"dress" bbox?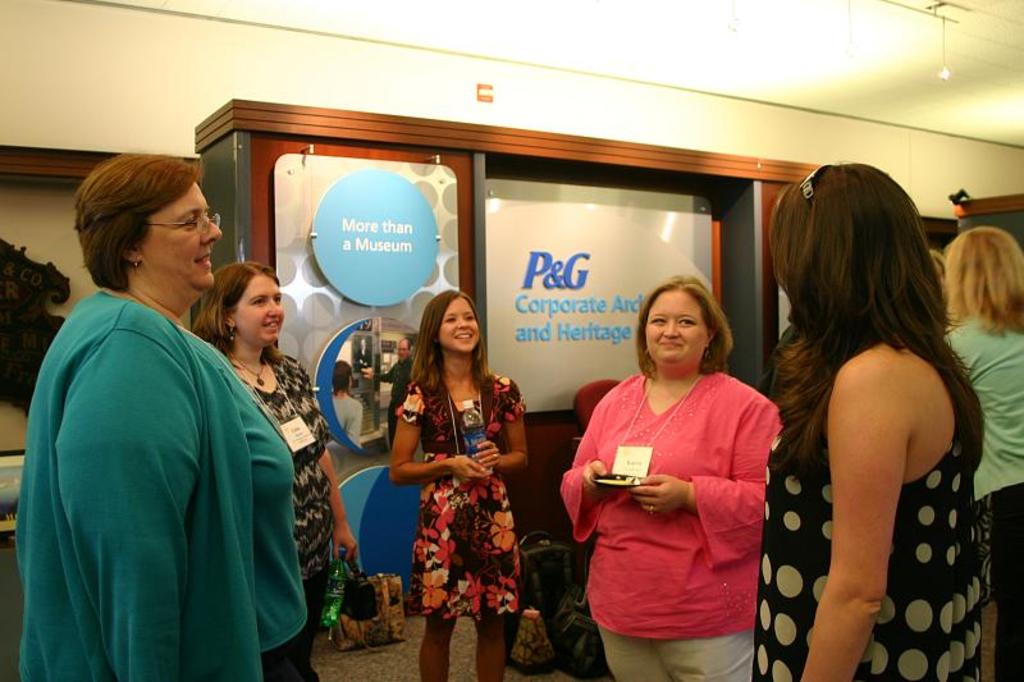
758, 326, 975, 681
